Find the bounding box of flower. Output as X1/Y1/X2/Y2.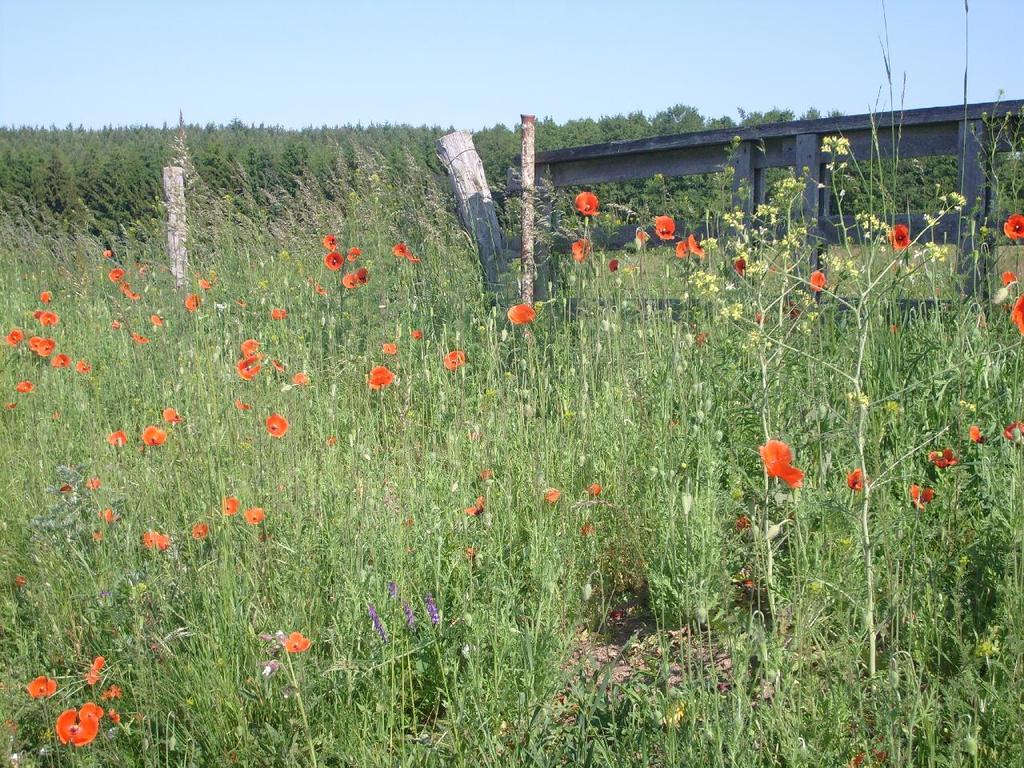
367/362/397/386.
